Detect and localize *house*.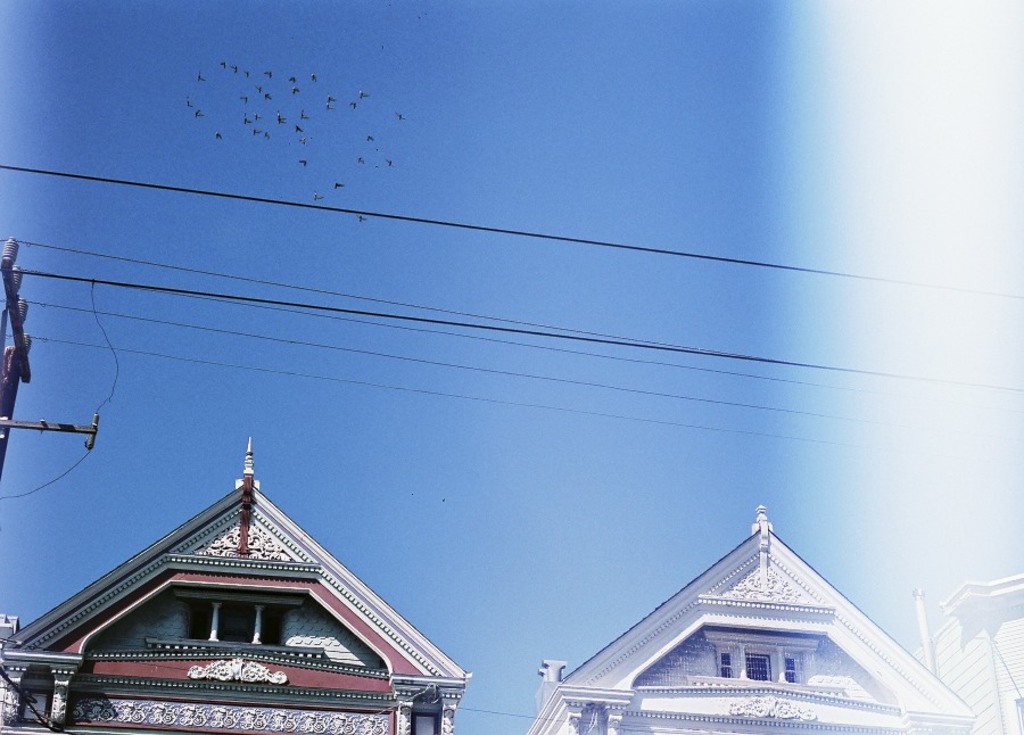
Localized at [left=522, top=506, right=994, bottom=734].
